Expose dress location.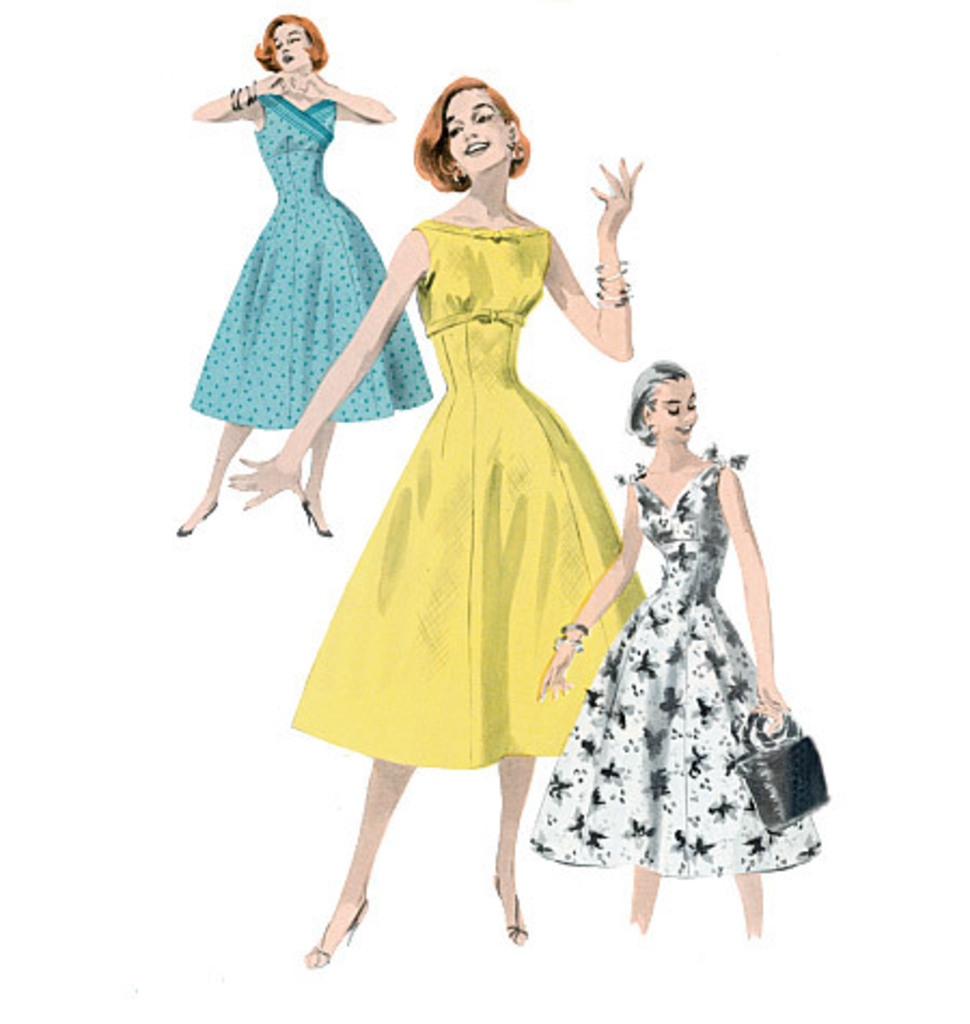
Exposed at <bbox>192, 88, 433, 431</bbox>.
